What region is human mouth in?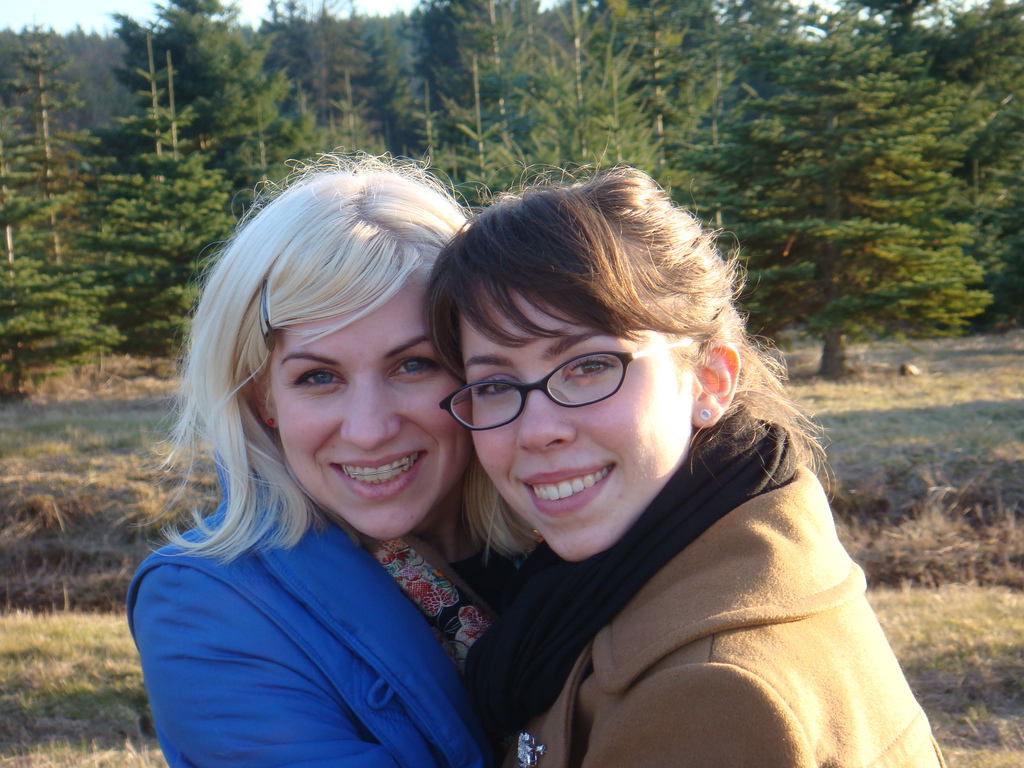
locate(328, 450, 425, 506).
